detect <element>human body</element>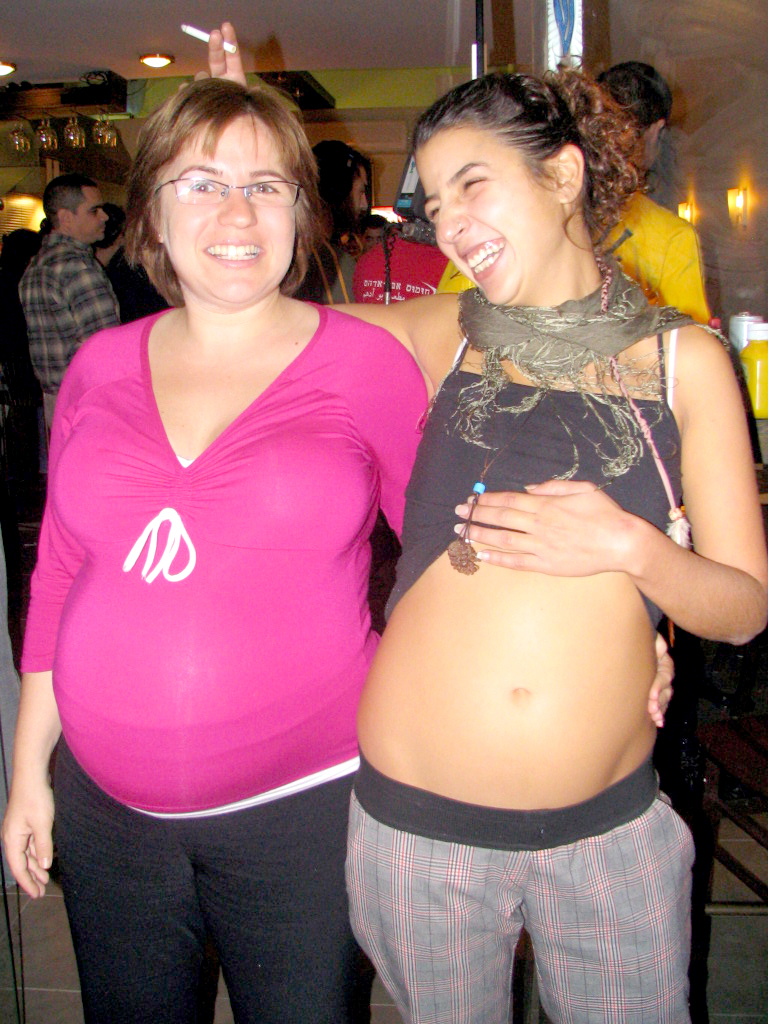
[x1=7, y1=70, x2=427, y2=1023]
